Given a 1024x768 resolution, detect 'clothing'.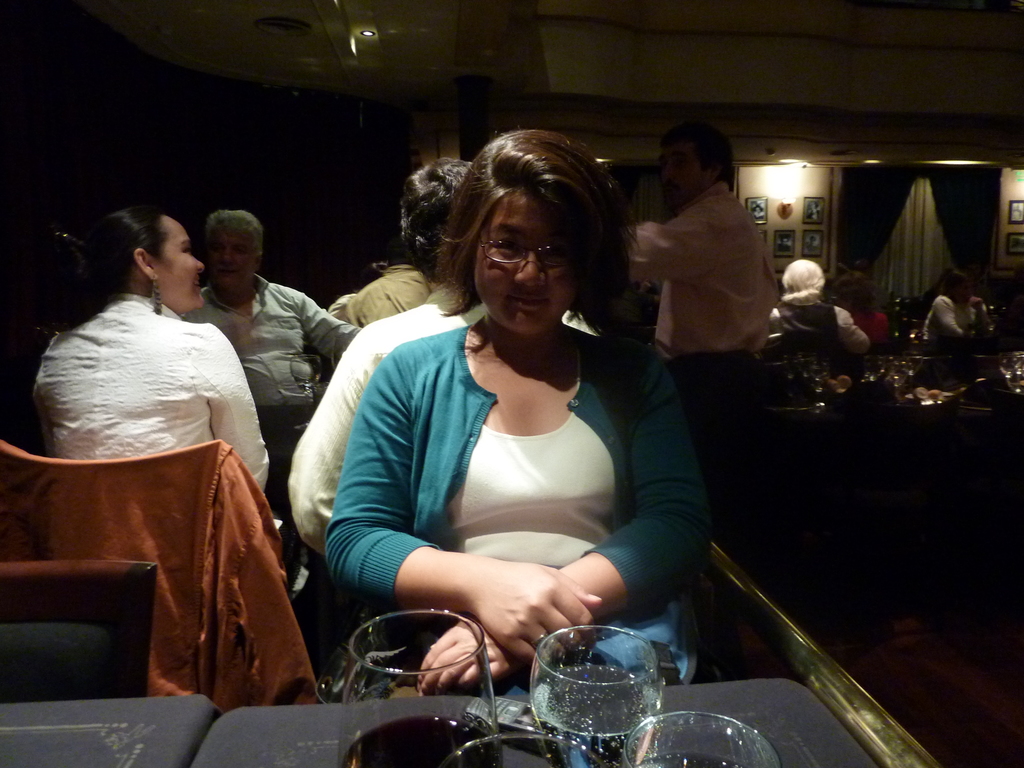
box(323, 273, 703, 676).
